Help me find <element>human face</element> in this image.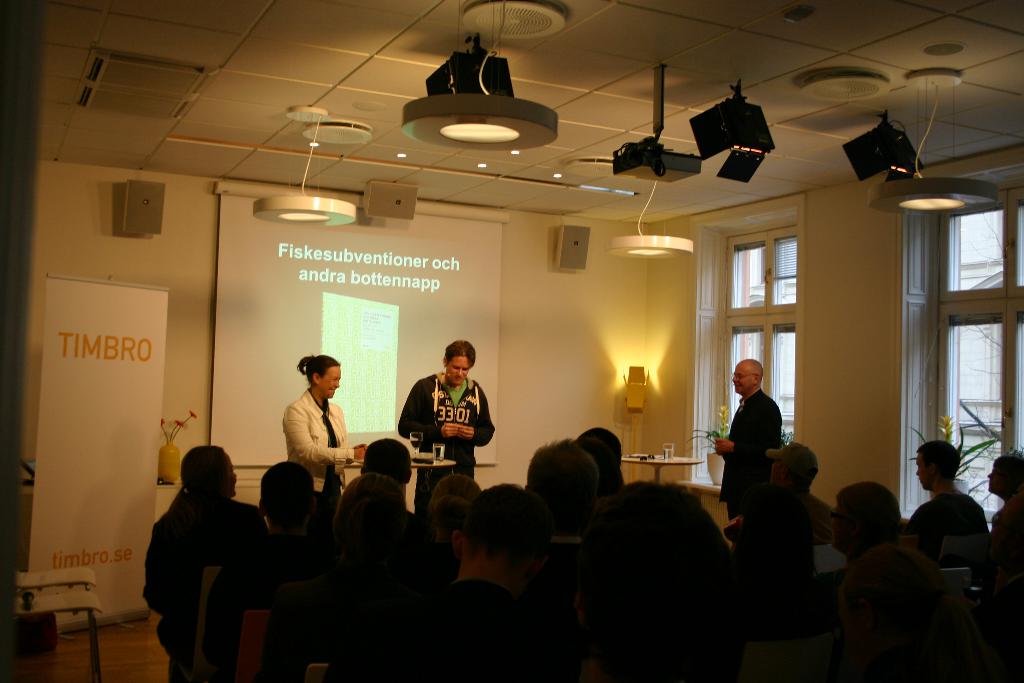
Found it: <region>321, 363, 341, 399</region>.
